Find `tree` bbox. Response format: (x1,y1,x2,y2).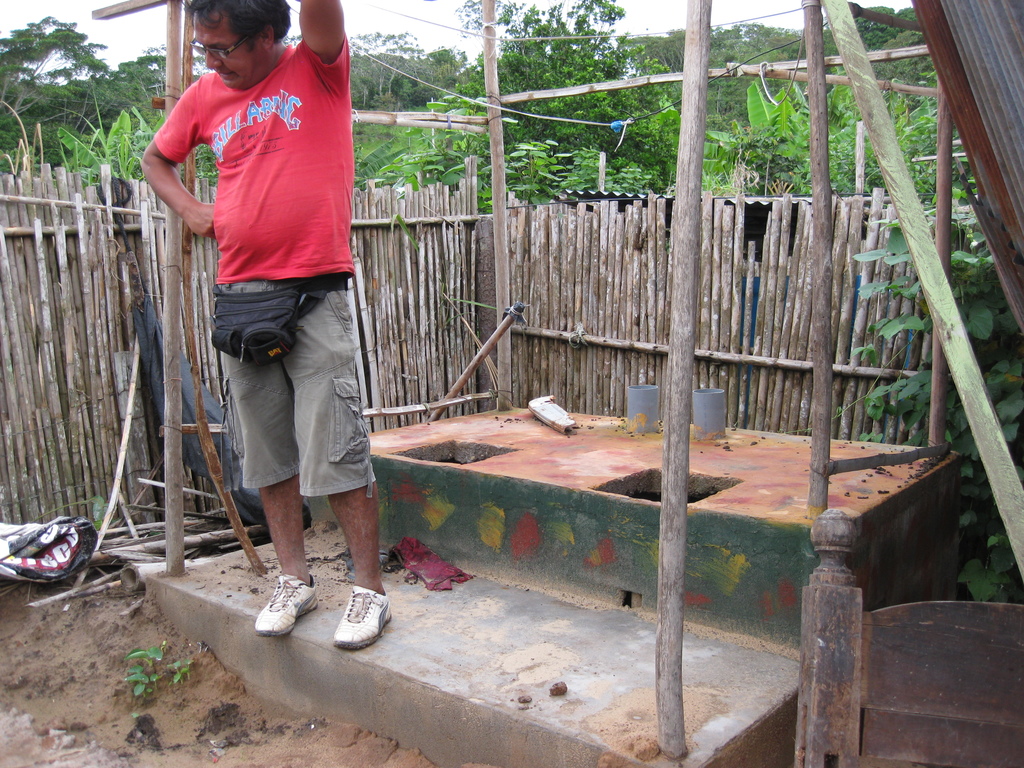
(349,35,469,106).
